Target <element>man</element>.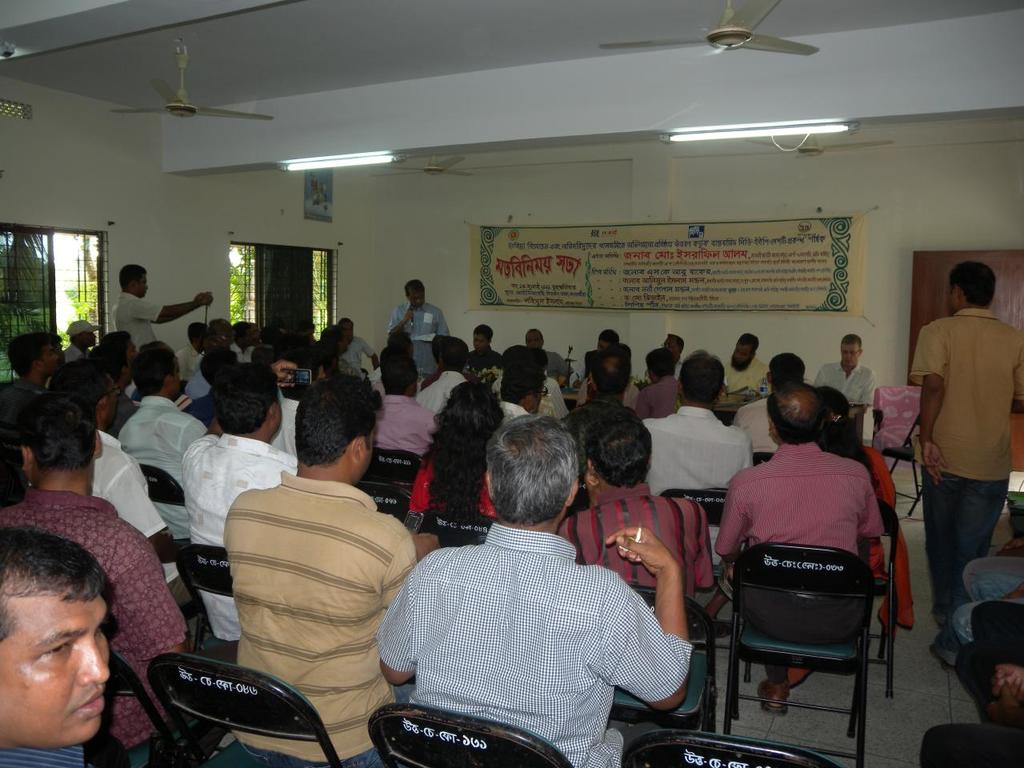
Target region: bbox(180, 314, 212, 390).
